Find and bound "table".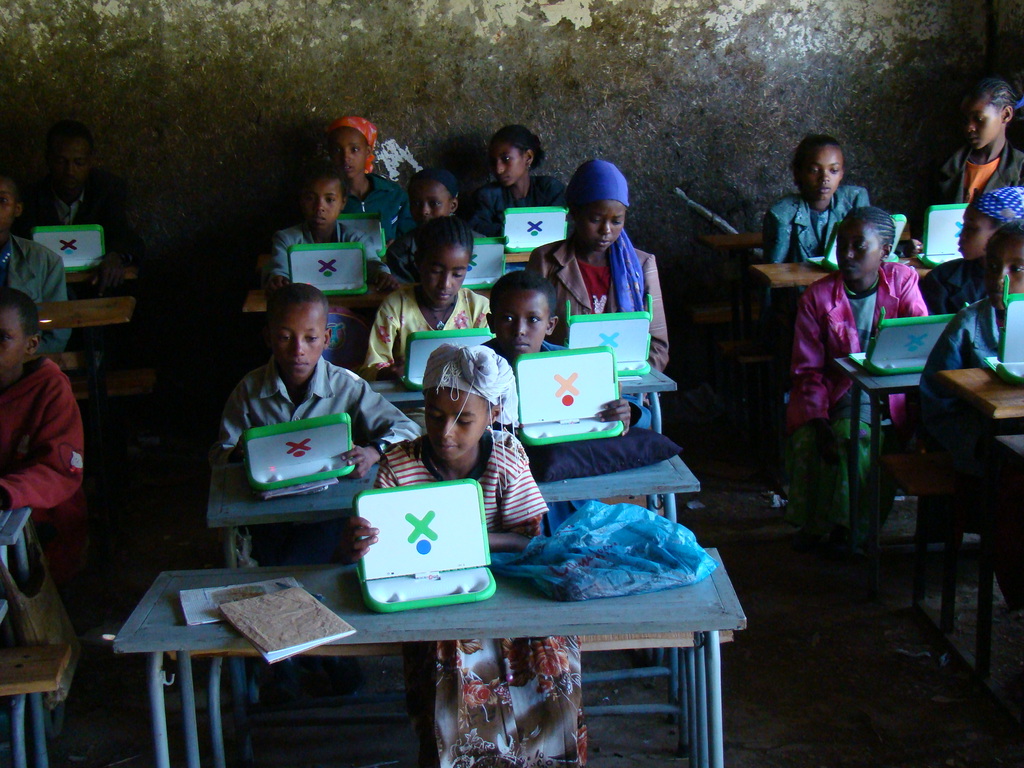
Bound: <bbox>927, 356, 1023, 464</bbox>.
